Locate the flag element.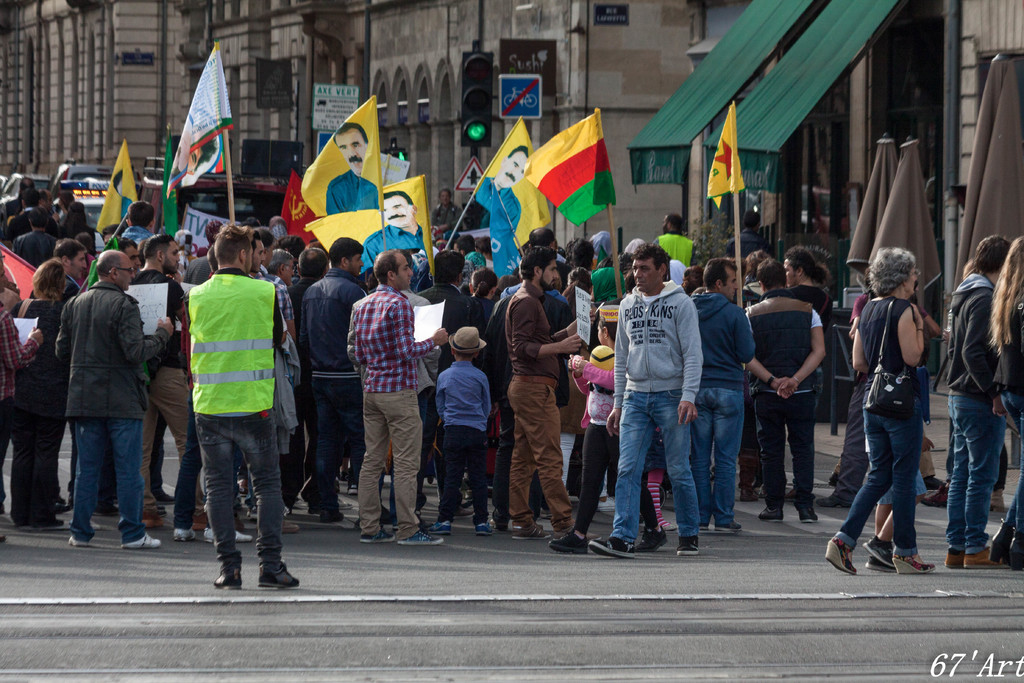
Element bbox: x1=520, y1=96, x2=622, y2=233.
